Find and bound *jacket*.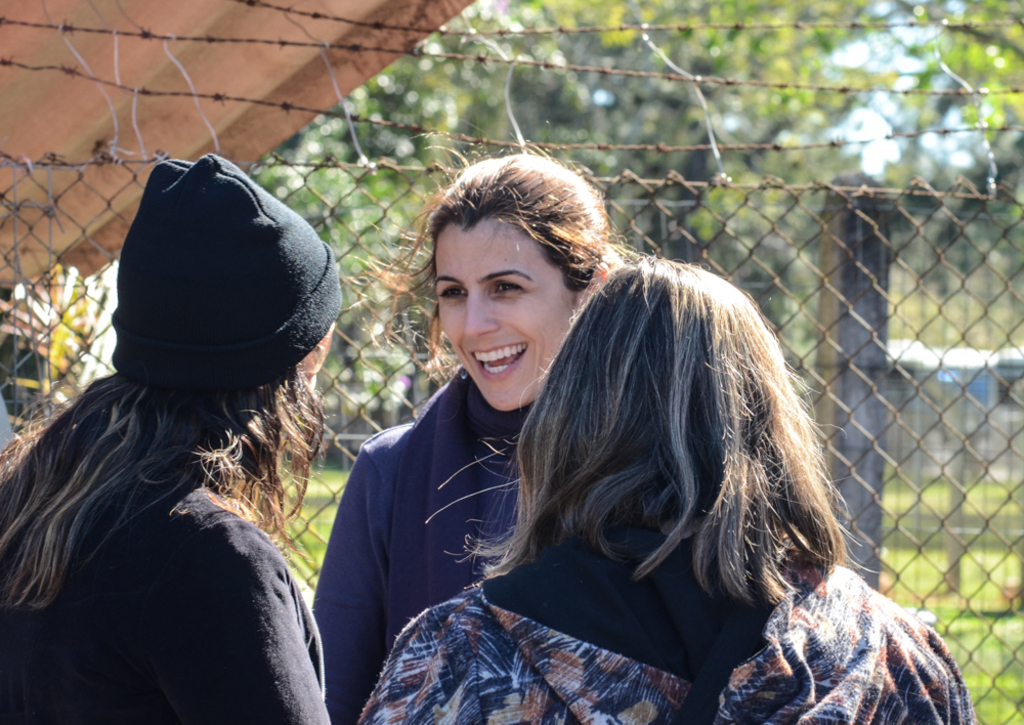
Bound: [x1=309, y1=375, x2=540, y2=724].
